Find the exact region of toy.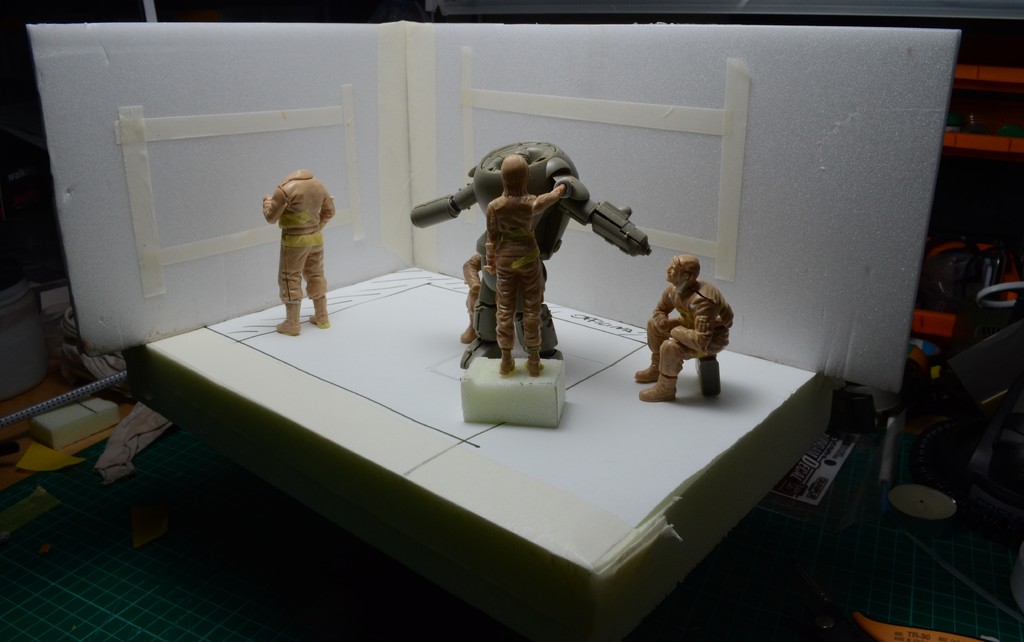
Exact region: (634, 262, 744, 406).
